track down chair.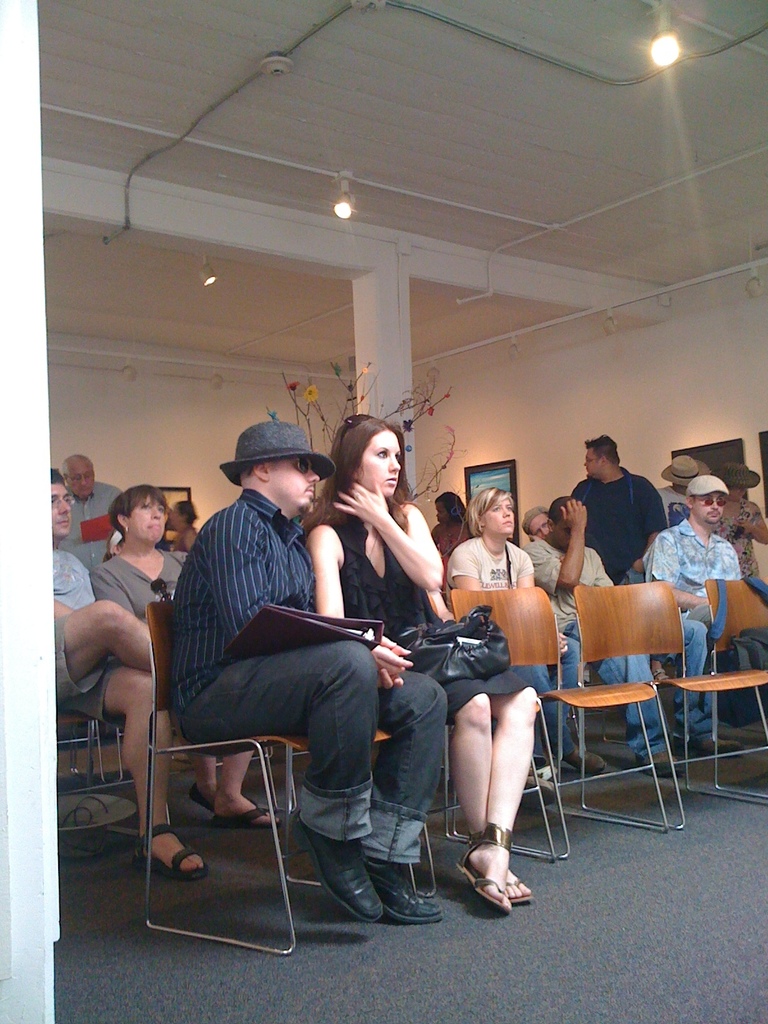
Tracked to 450/581/668/861.
